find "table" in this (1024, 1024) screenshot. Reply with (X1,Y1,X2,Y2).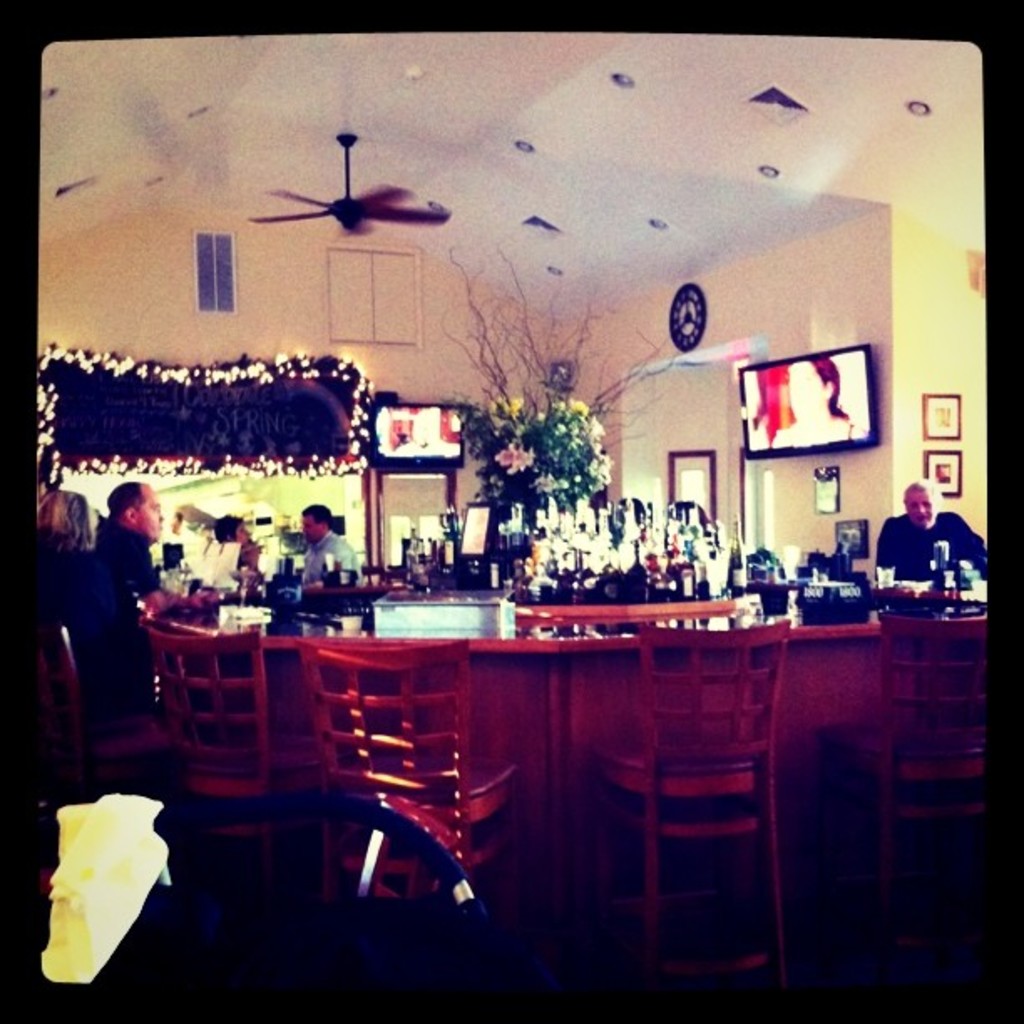
(151,596,883,915).
